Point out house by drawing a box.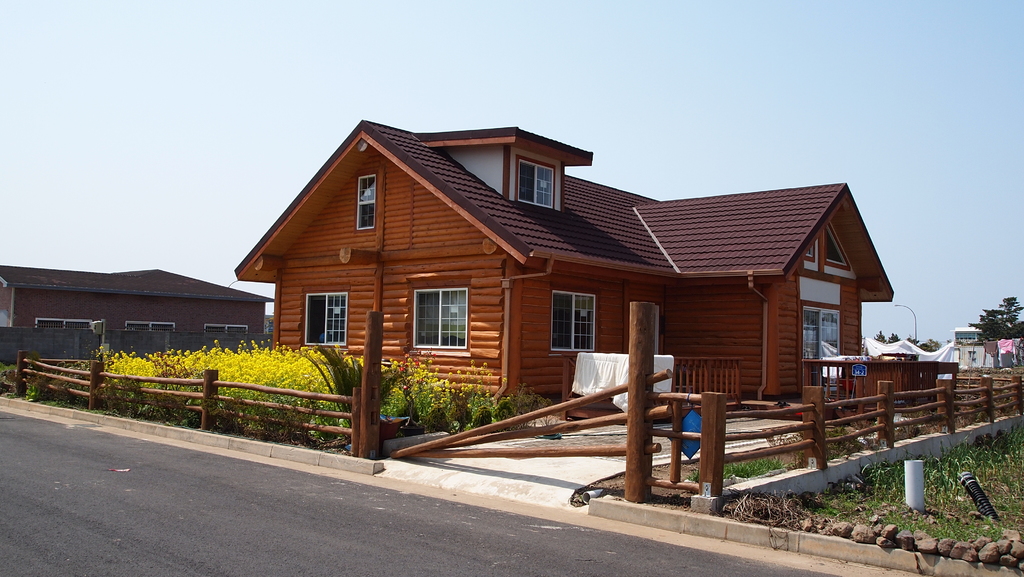
region(249, 110, 861, 437).
